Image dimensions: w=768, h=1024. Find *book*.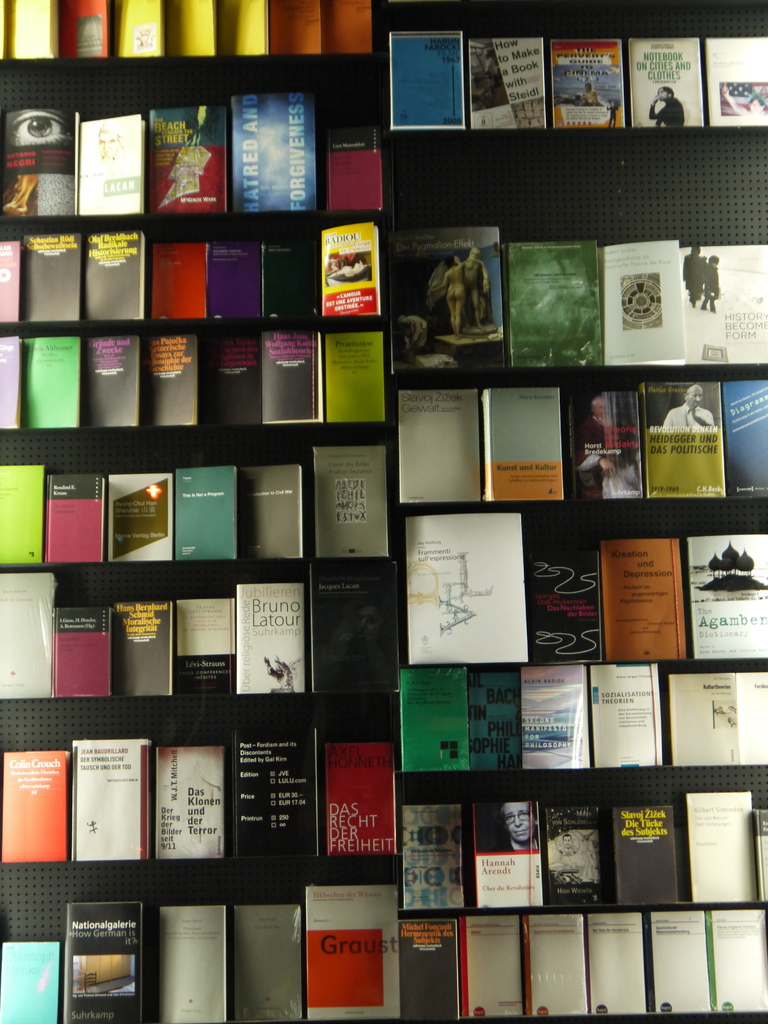
[303, 561, 408, 698].
